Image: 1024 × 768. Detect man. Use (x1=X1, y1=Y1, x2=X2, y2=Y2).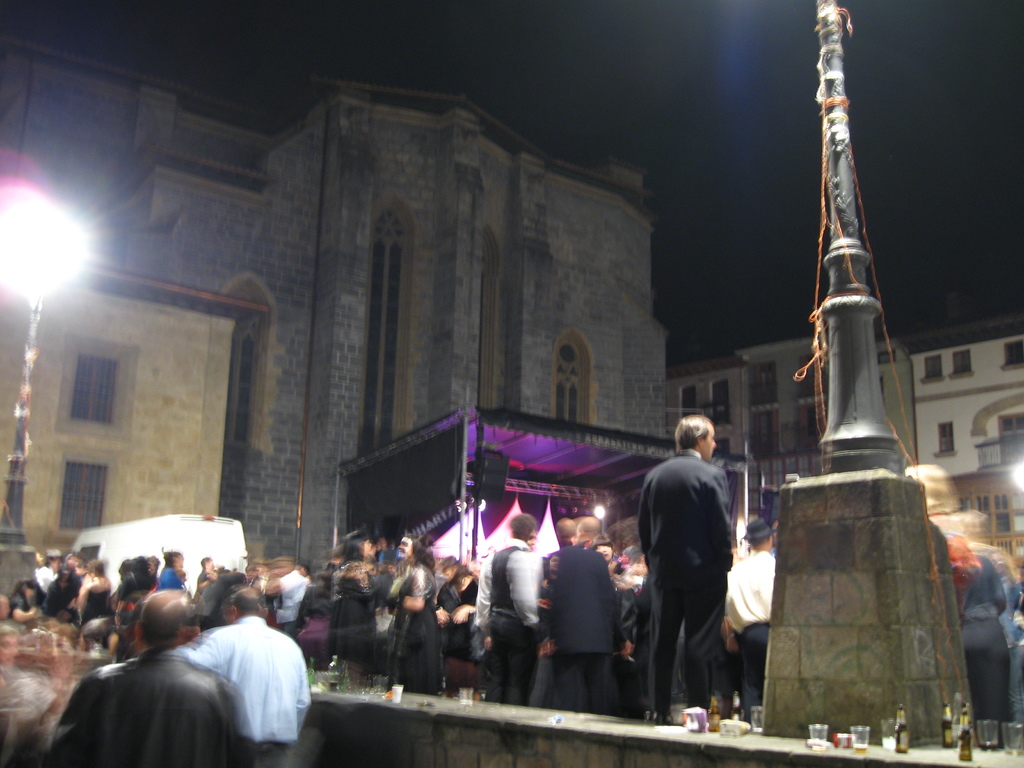
(x1=644, y1=425, x2=762, y2=739).
